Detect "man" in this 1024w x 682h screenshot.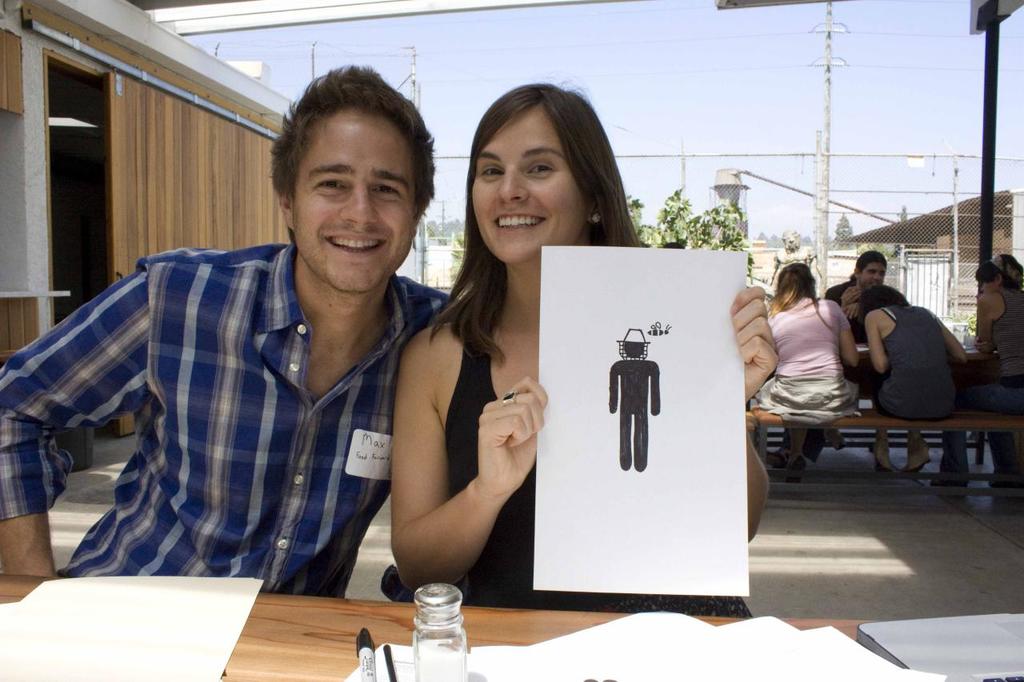
Detection: {"x1": 824, "y1": 245, "x2": 888, "y2": 372}.
